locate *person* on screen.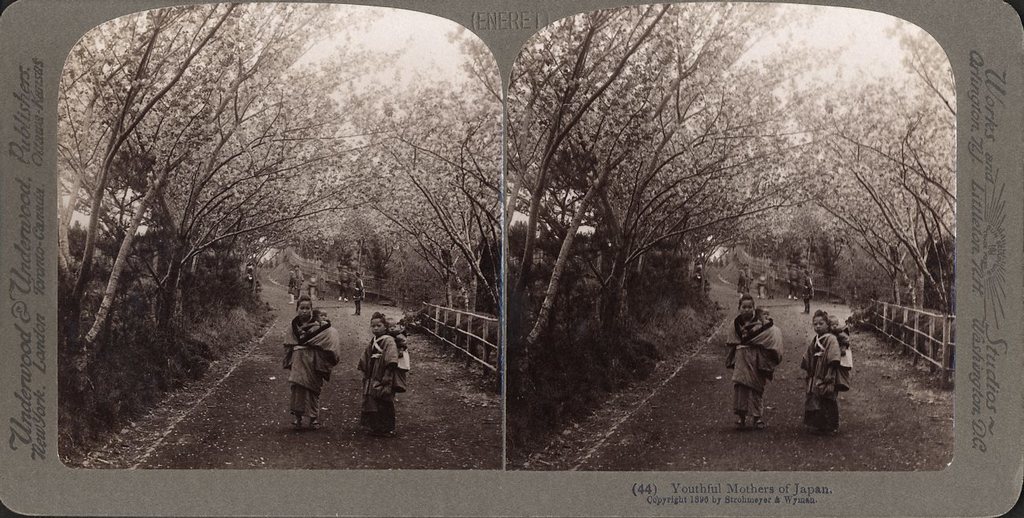
On screen at x1=808 y1=307 x2=840 y2=430.
